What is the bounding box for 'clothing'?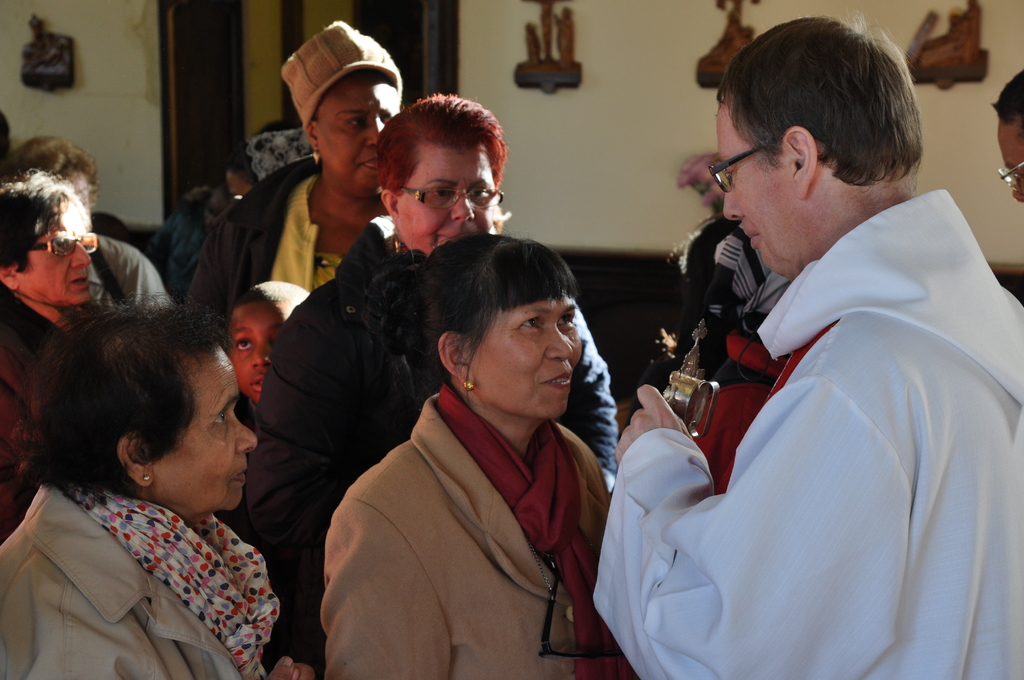
pyautogui.locateOnScreen(245, 211, 625, 679).
